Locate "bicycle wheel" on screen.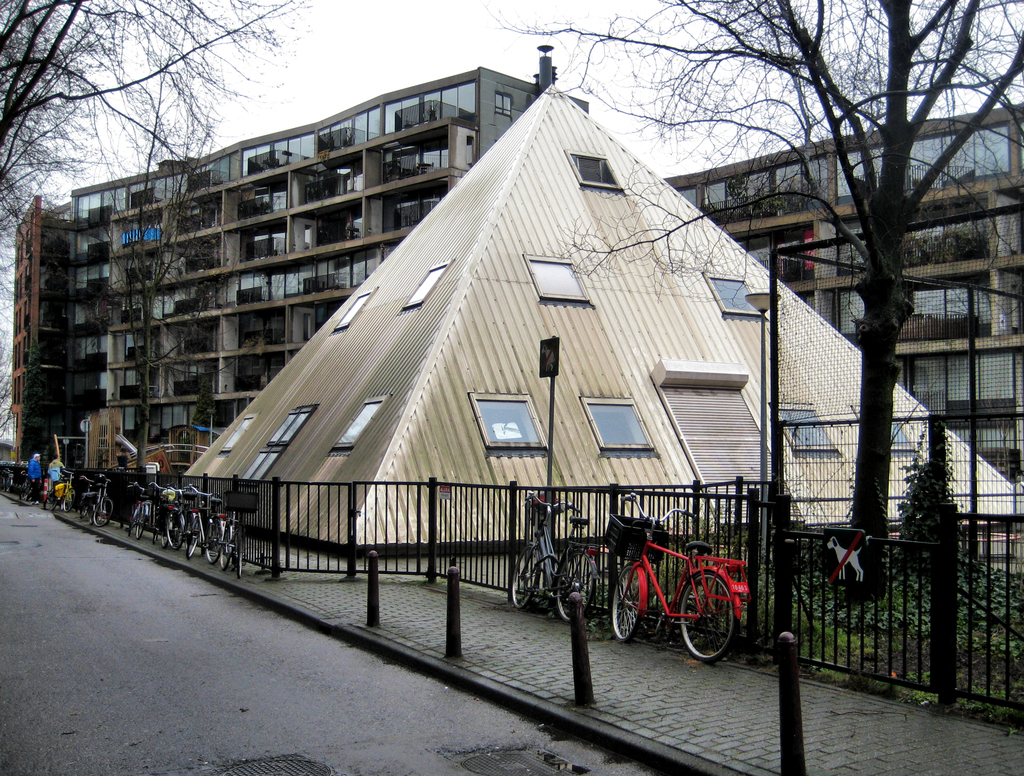
On screen at x1=61, y1=489, x2=78, y2=512.
